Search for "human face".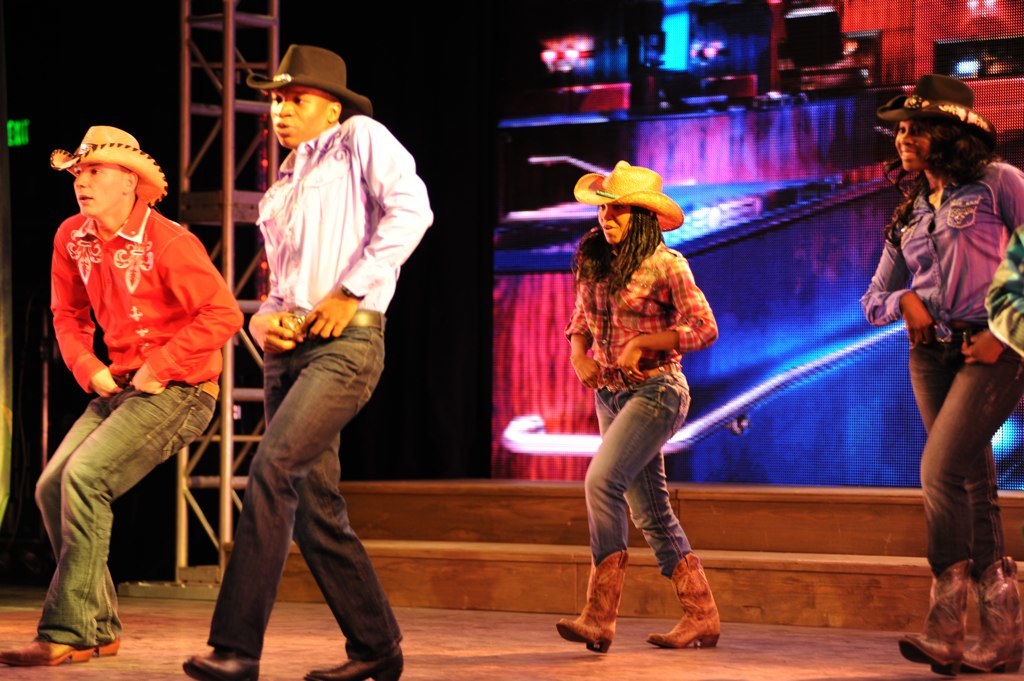
Found at x1=73, y1=164, x2=123, y2=216.
